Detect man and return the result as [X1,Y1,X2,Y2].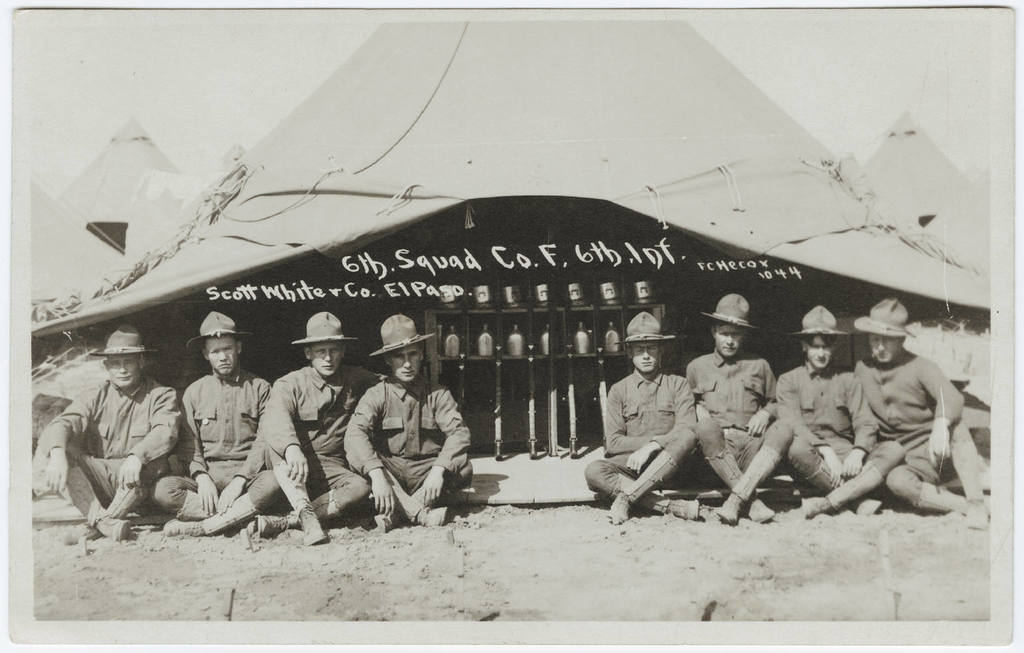
[778,305,912,518].
